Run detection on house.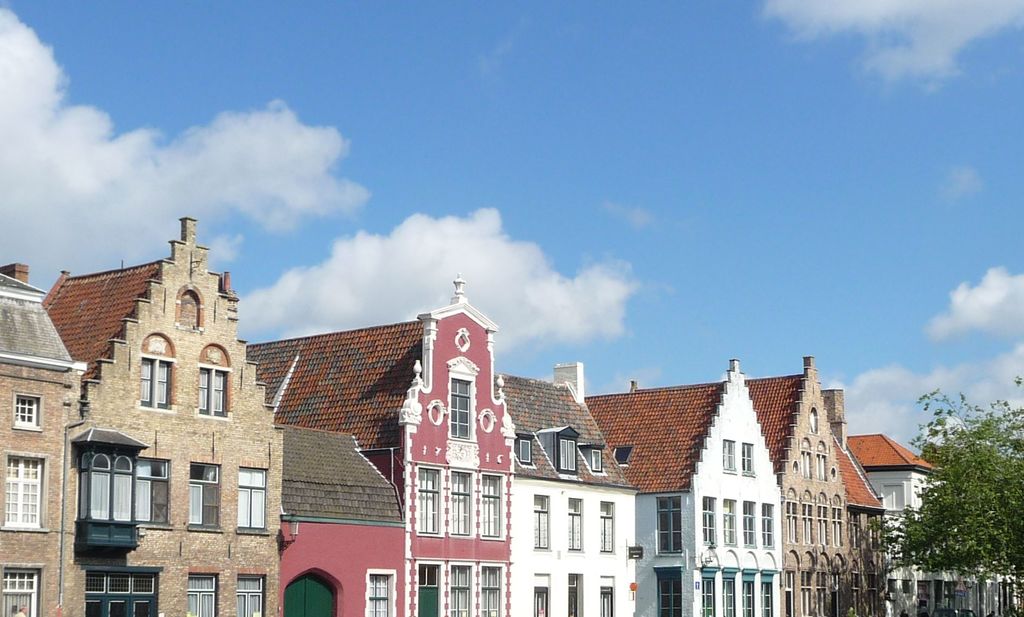
Result: (left=500, top=363, right=642, bottom=616).
